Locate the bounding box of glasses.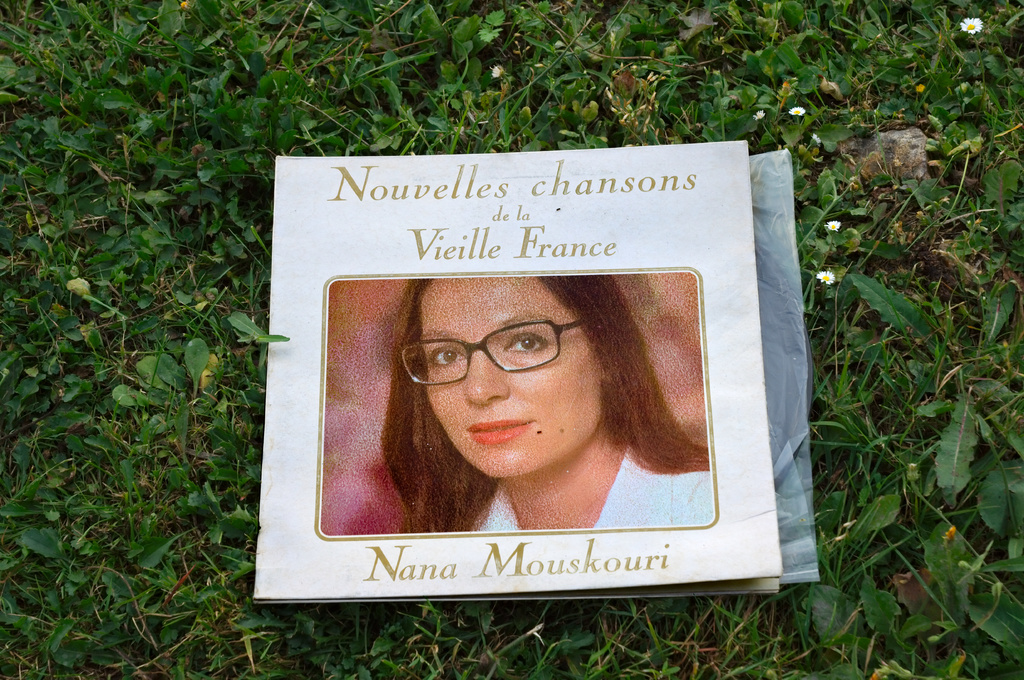
Bounding box: 415 335 593 388.
